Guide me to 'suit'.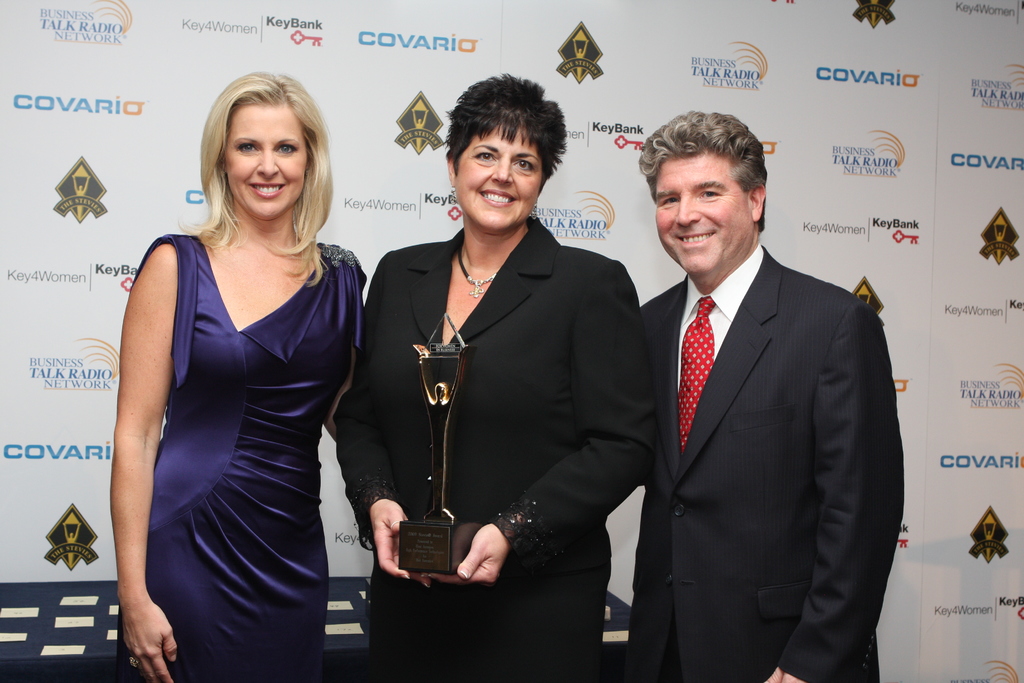
Guidance: l=615, t=117, r=905, b=682.
